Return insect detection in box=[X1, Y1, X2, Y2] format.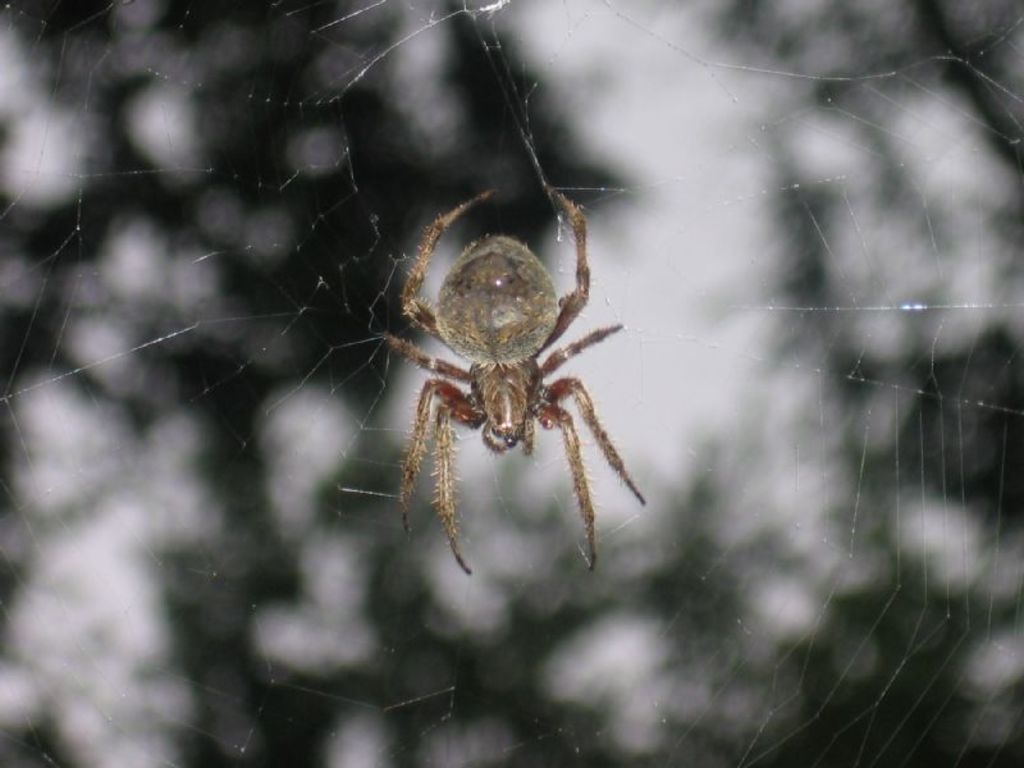
box=[375, 187, 653, 582].
